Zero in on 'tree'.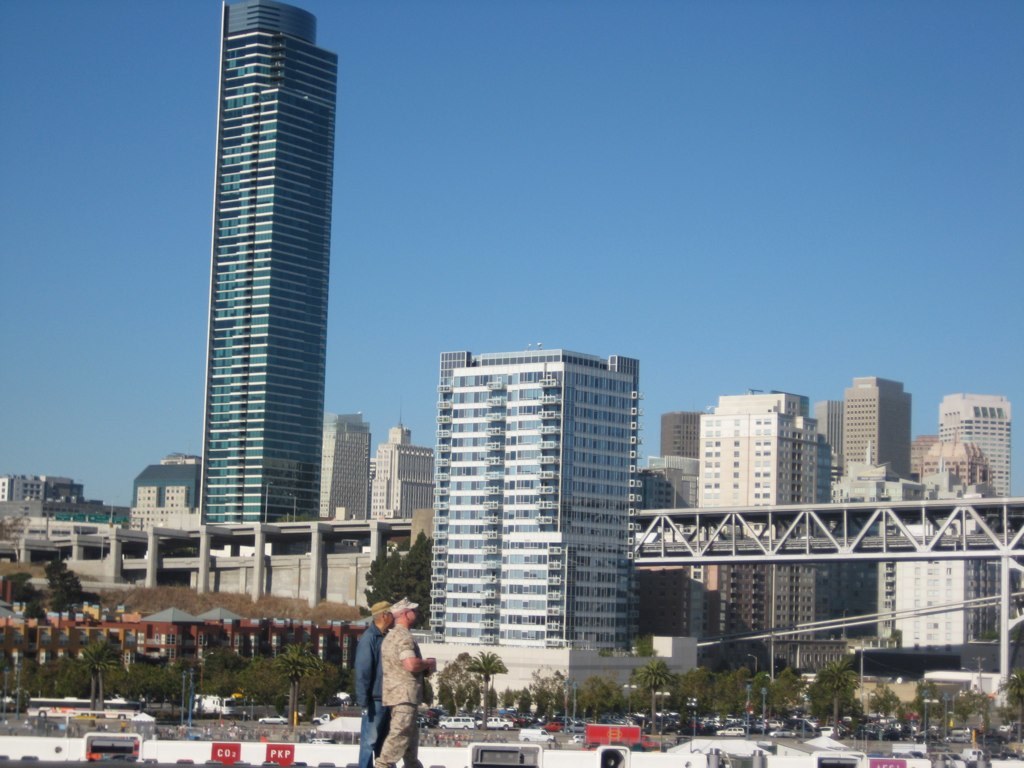
Zeroed in: {"left": 20, "top": 581, "right": 35, "bottom": 603}.
